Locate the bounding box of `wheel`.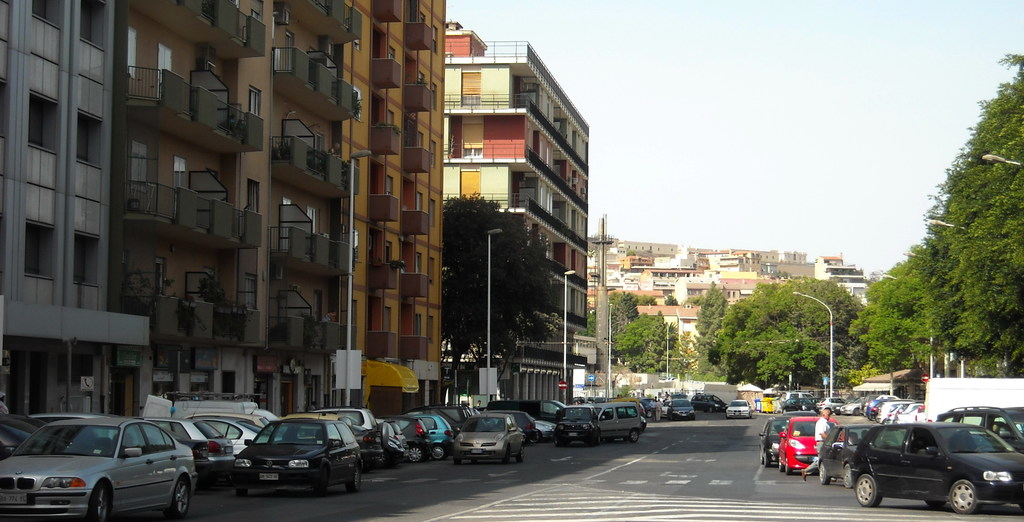
Bounding box: bbox=(164, 480, 190, 516).
